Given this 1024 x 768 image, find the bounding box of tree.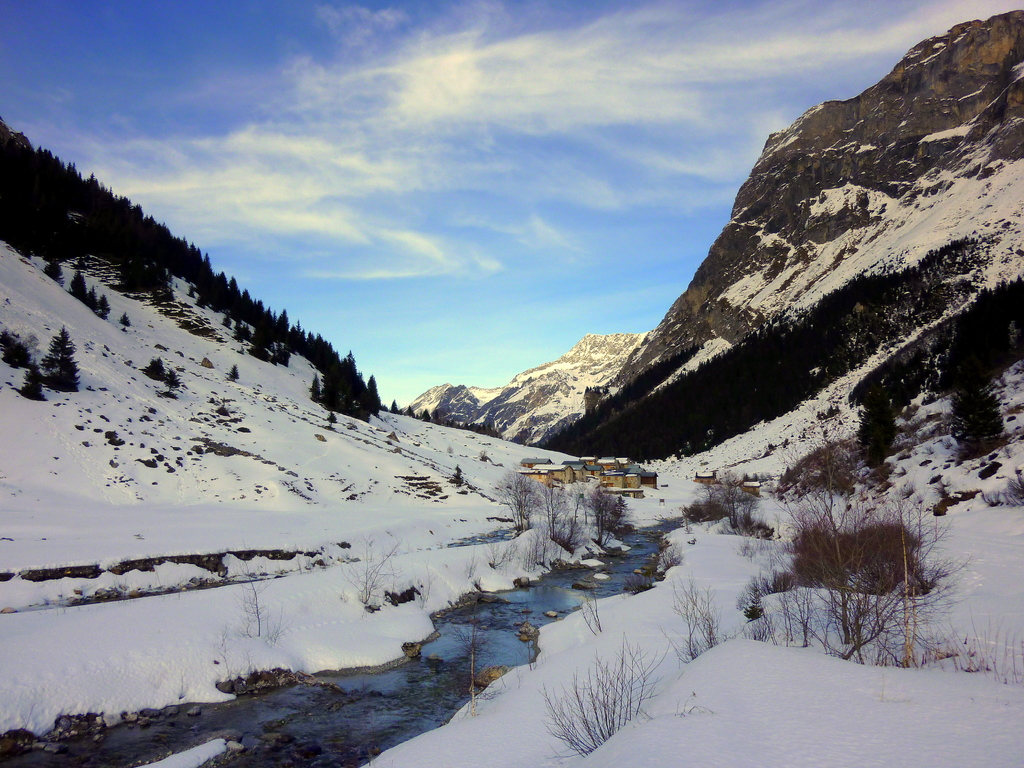
40 244 73 298.
